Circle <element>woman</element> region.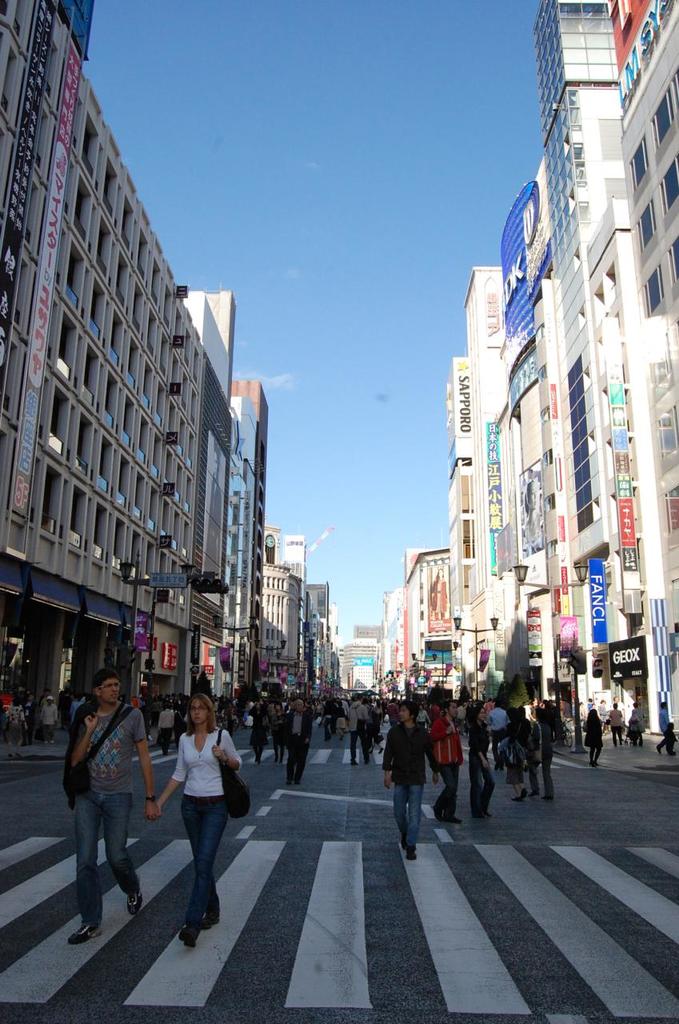
Region: bbox=[149, 686, 250, 949].
